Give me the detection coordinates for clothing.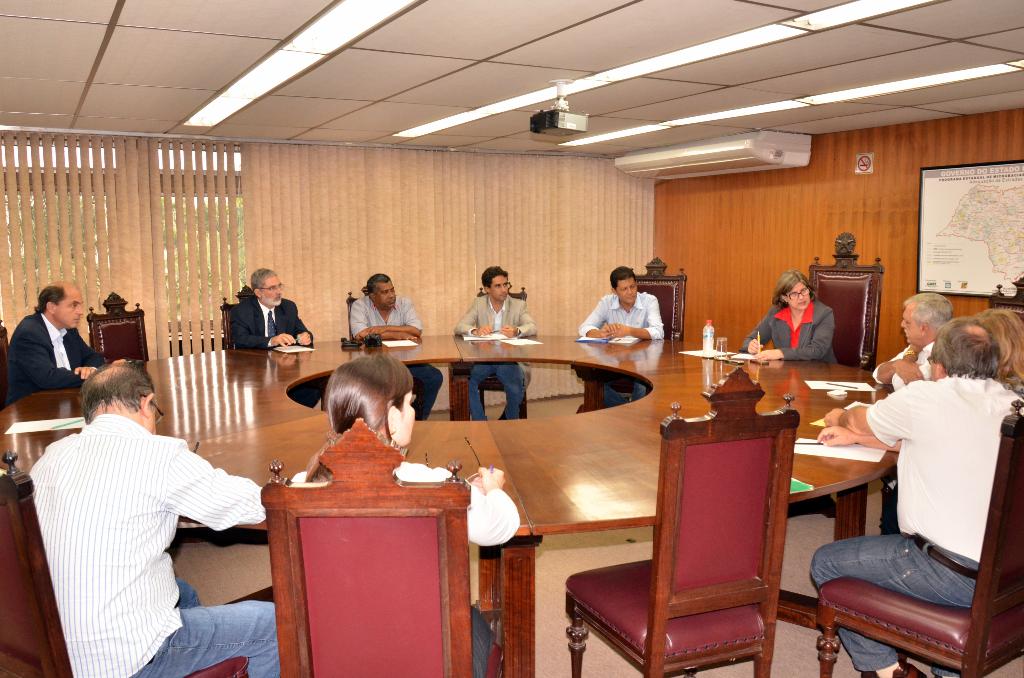
BBox(805, 369, 1023, 677).
